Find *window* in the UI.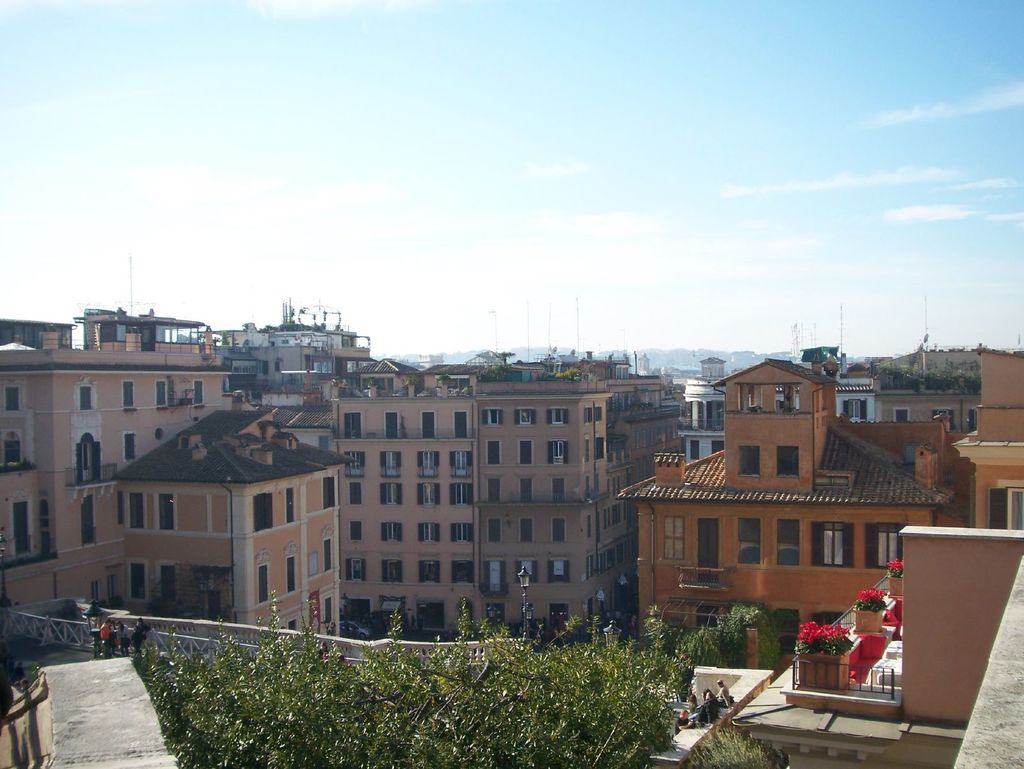
UI element at detection(451, 413, 468, 433).
